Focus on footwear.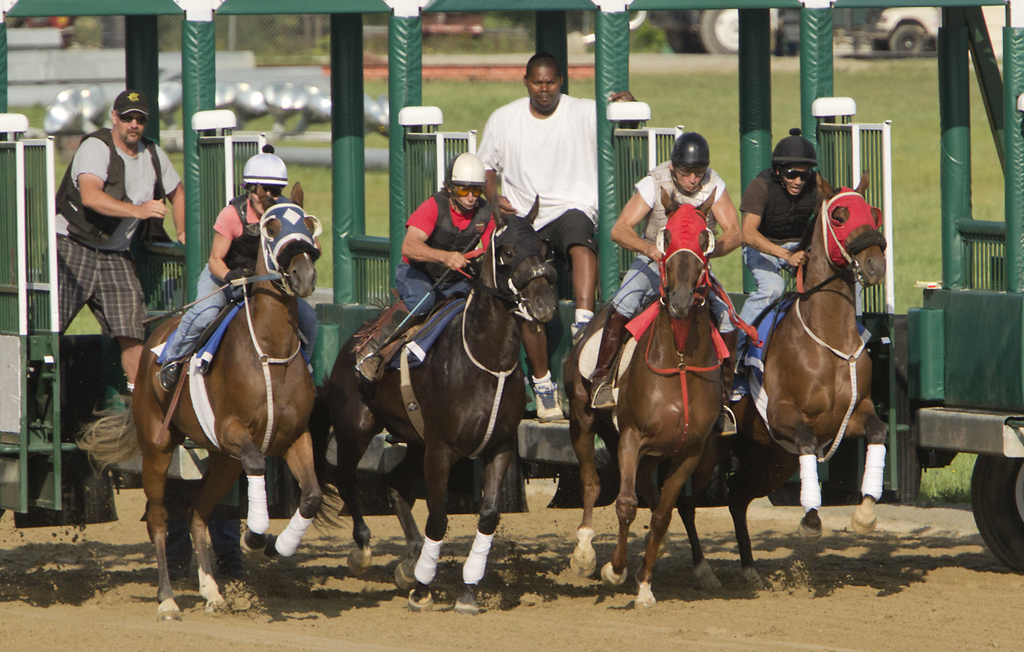
Focused at [534, 383, 567, 425].
